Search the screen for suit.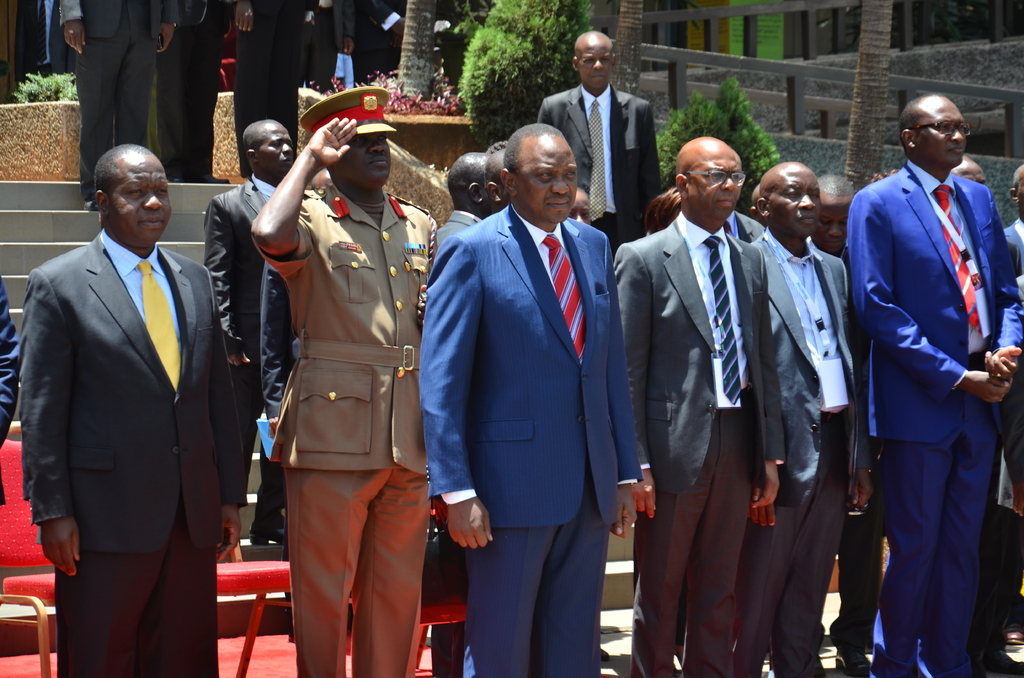
Found at <region>744, 223, 876, 677</region>.
